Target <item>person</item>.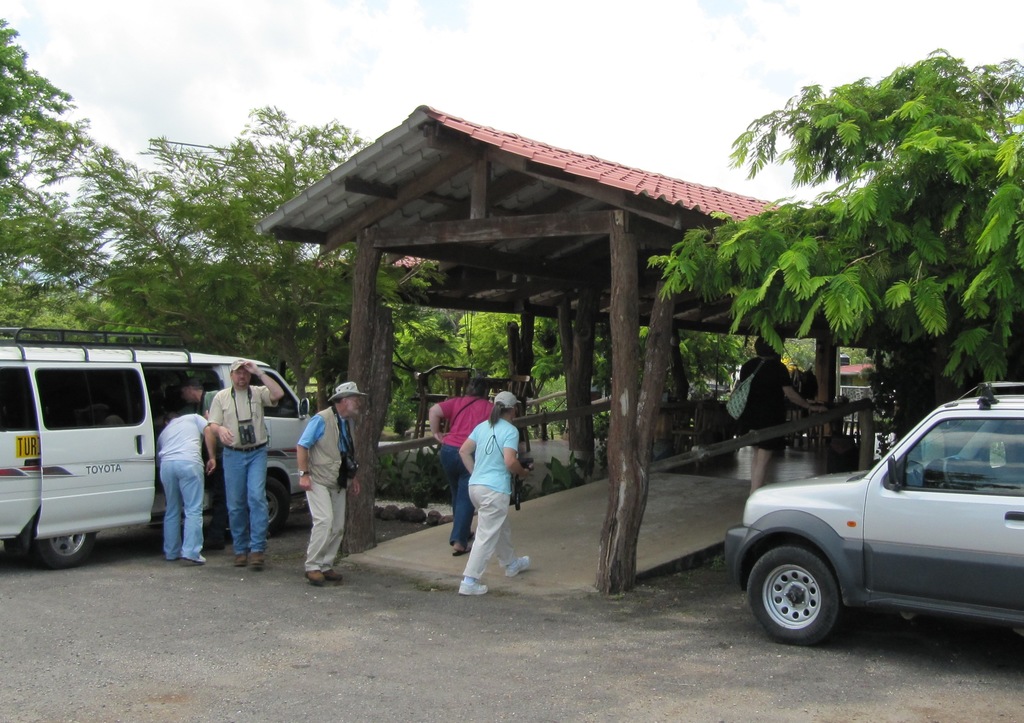
Target region: {"left": 209, "top": 359, "right": 286, "bottom": 569}.
